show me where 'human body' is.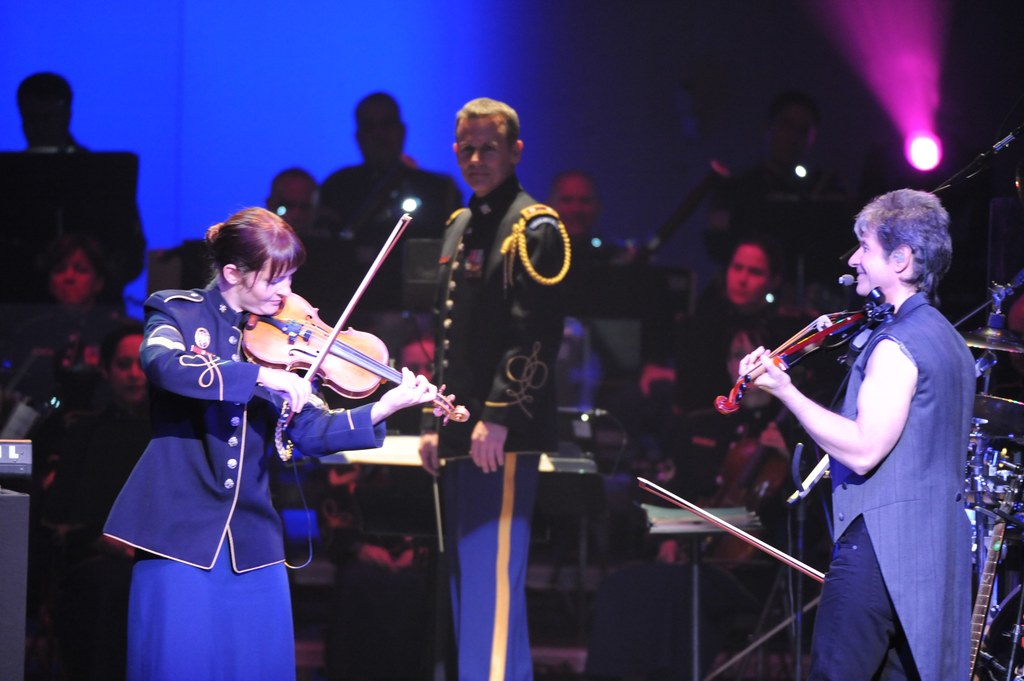
'human body' is at <box>735,191,972,671</box>.
